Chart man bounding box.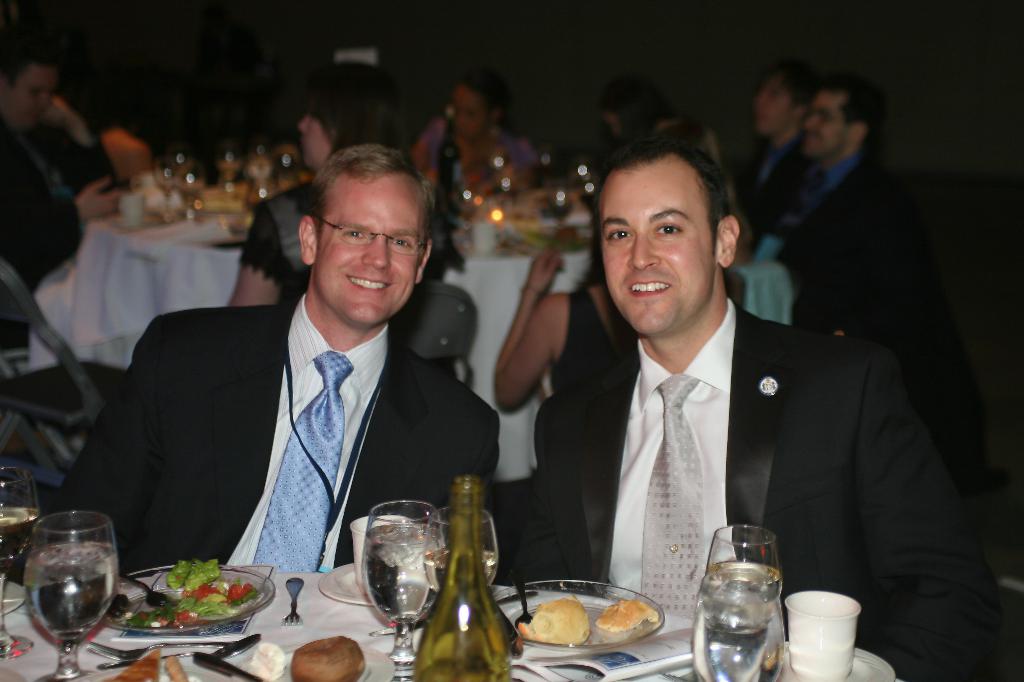
Charted: bbox(744, 72, 886, 308).
